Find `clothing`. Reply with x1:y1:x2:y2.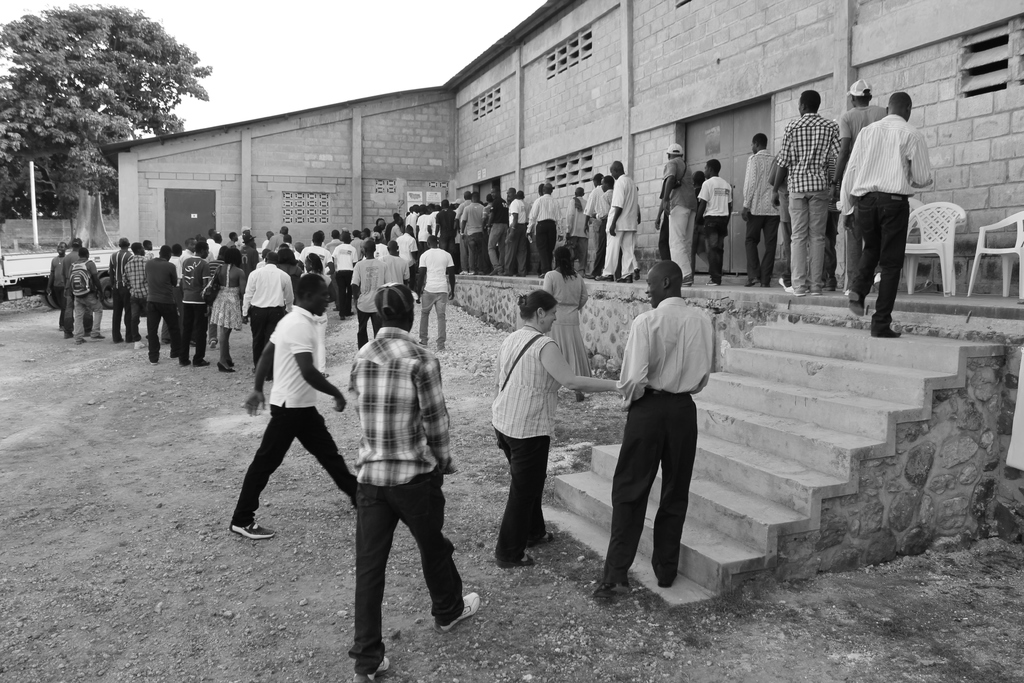
398:235:420:274.
